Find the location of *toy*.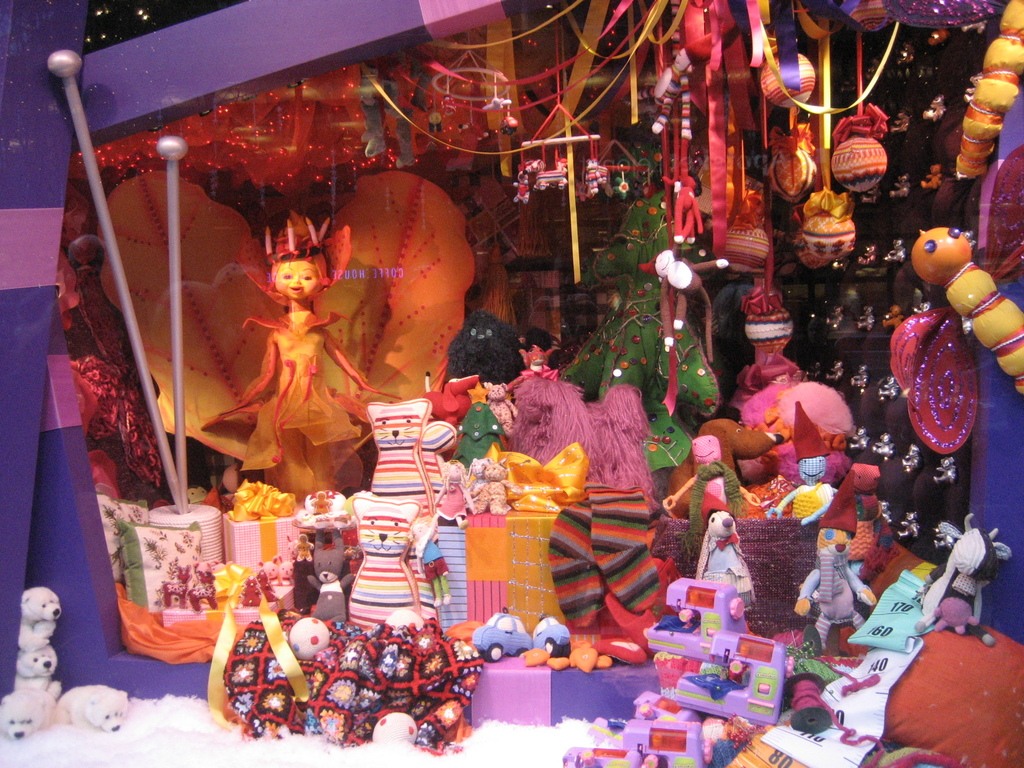
Location: x1=930 y1=28 x2=948 y2=46.
